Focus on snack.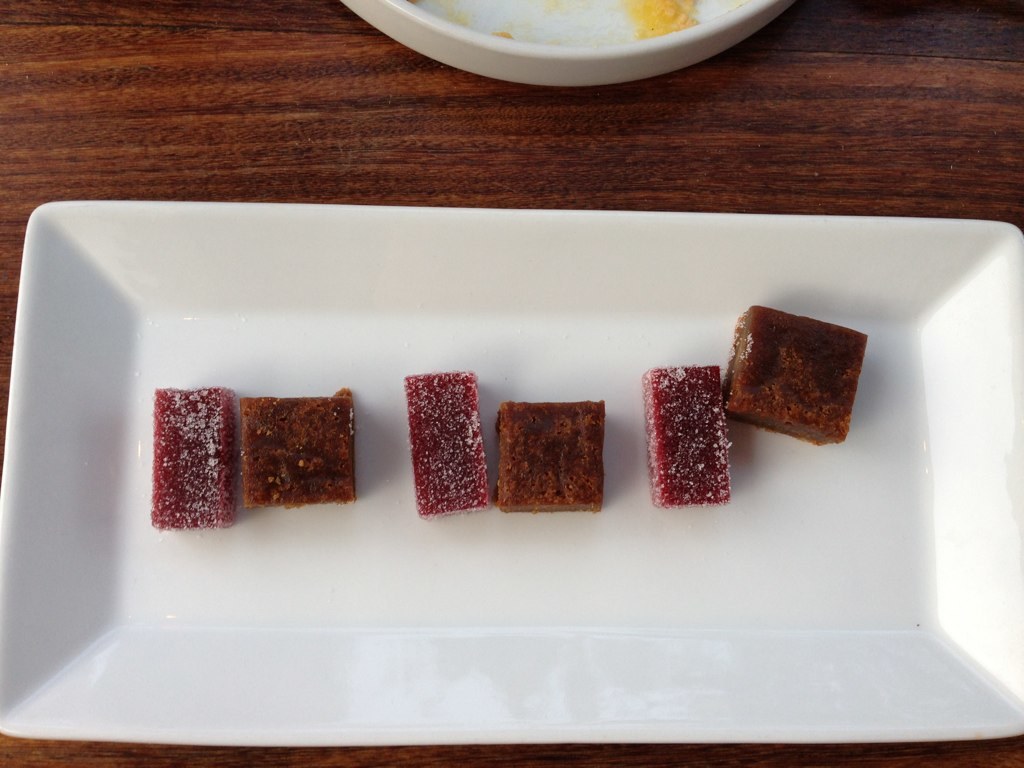
Focused at bbox(243, 389, 357, 508).
